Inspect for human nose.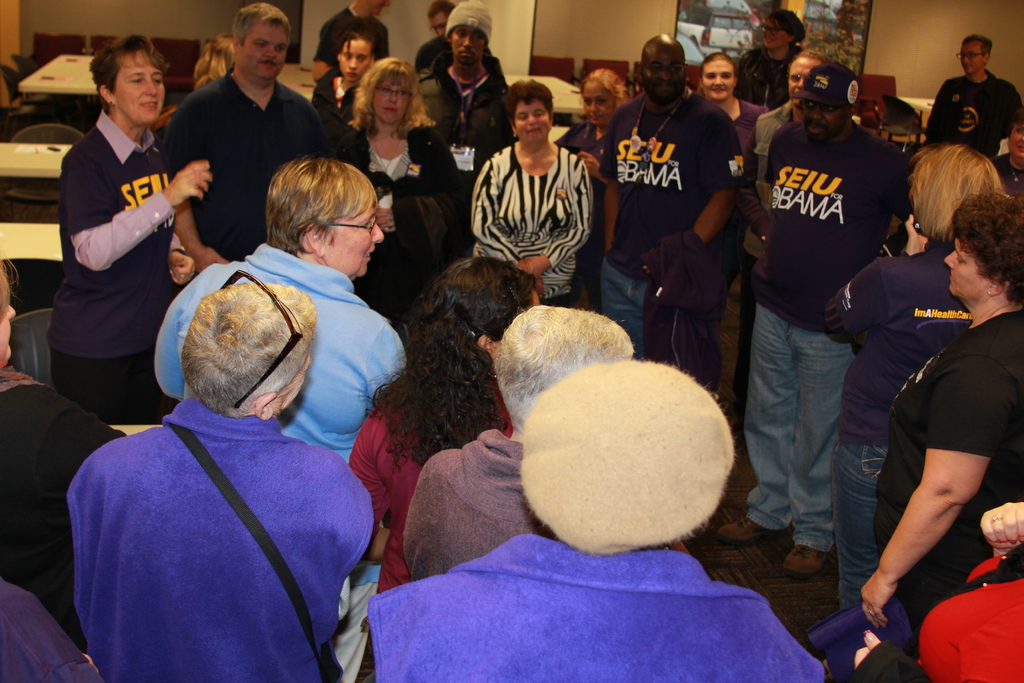
Inspection: left=715, top=76, right=724, bottom=88.
